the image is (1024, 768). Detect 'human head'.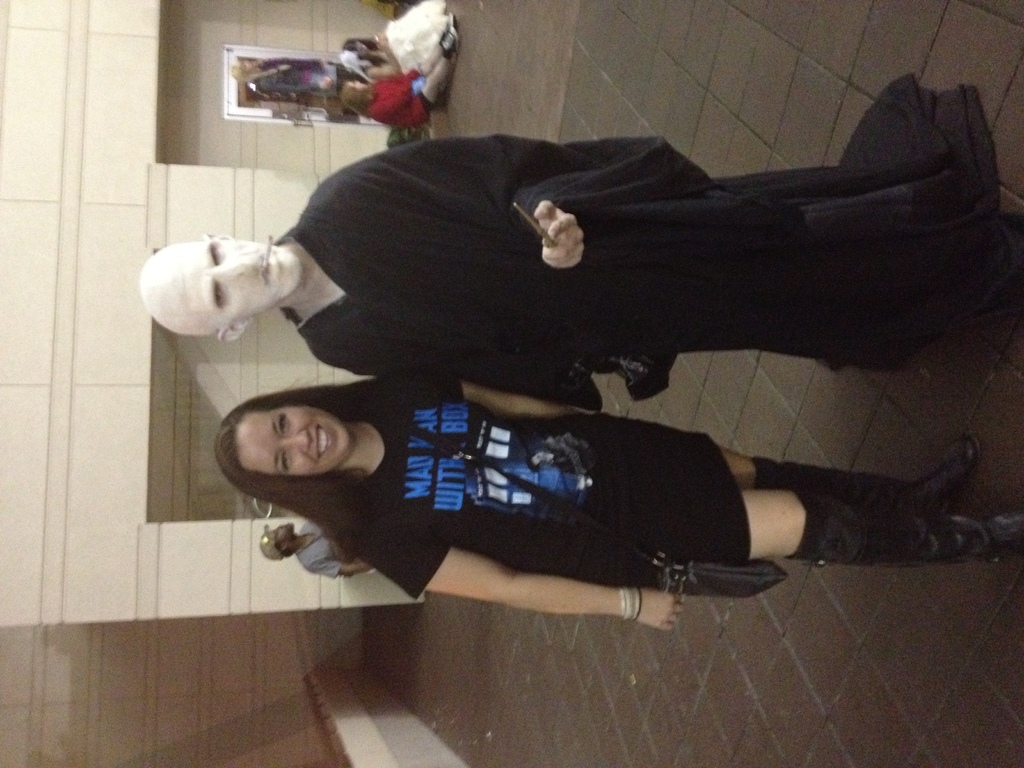
Detection: {"left": 147, "top": 216, "right": 293, "bottom": 346}.
